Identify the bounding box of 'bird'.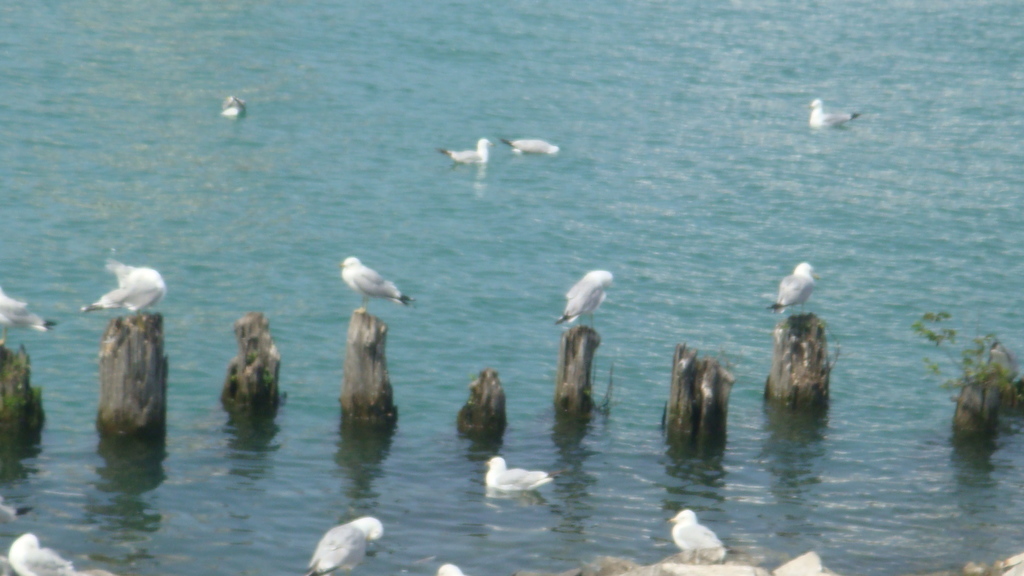
rect(481, 456, 566, 492).
